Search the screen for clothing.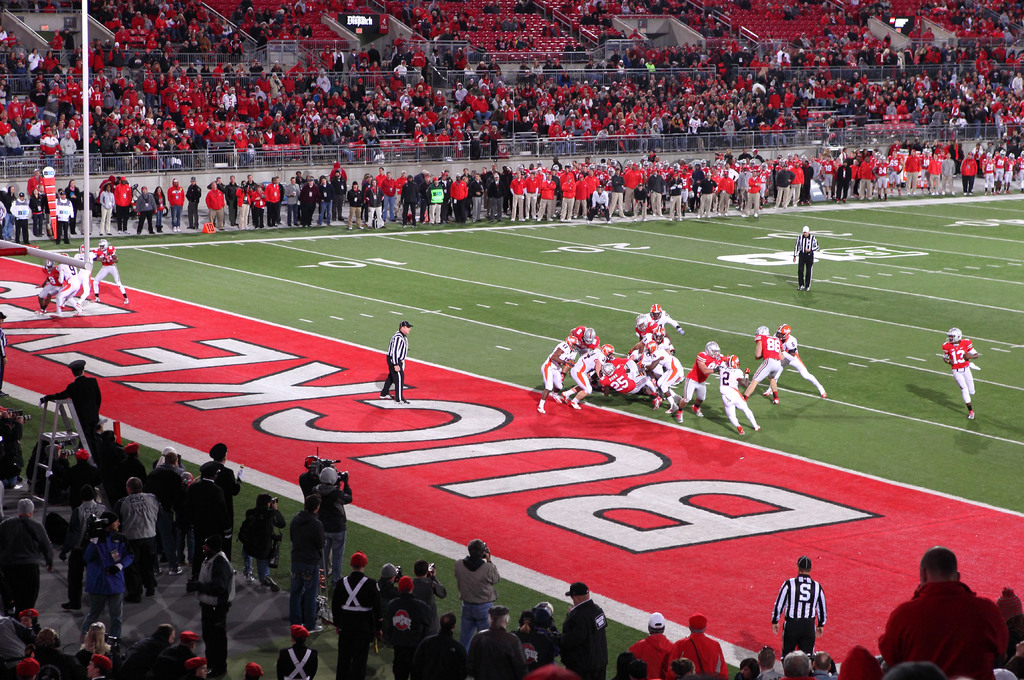
Found at (left=414, top=574, right=446, bottom=626).
